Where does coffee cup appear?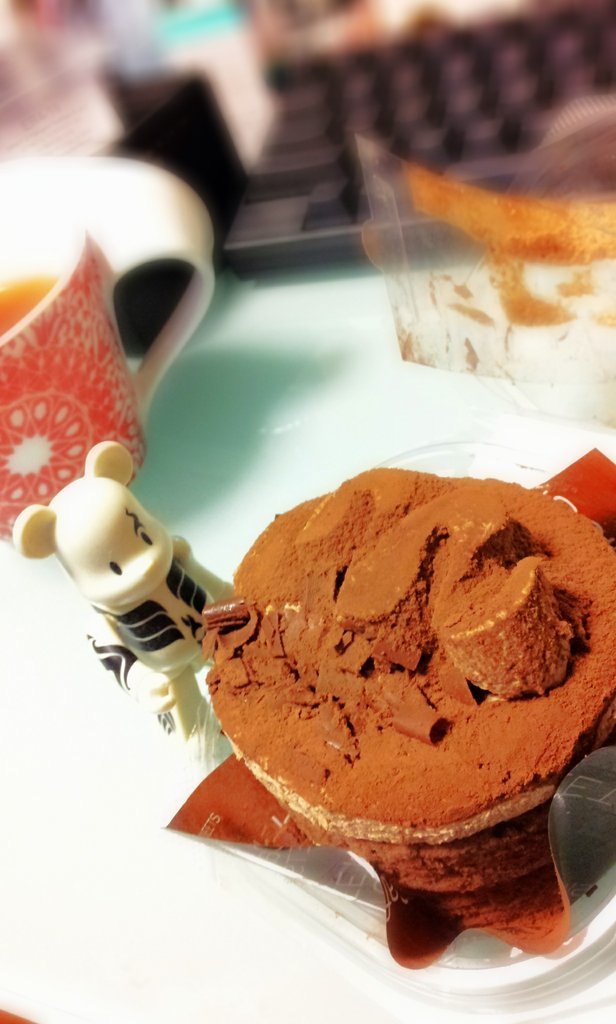
Appears at (0, 145, 216, 548).
